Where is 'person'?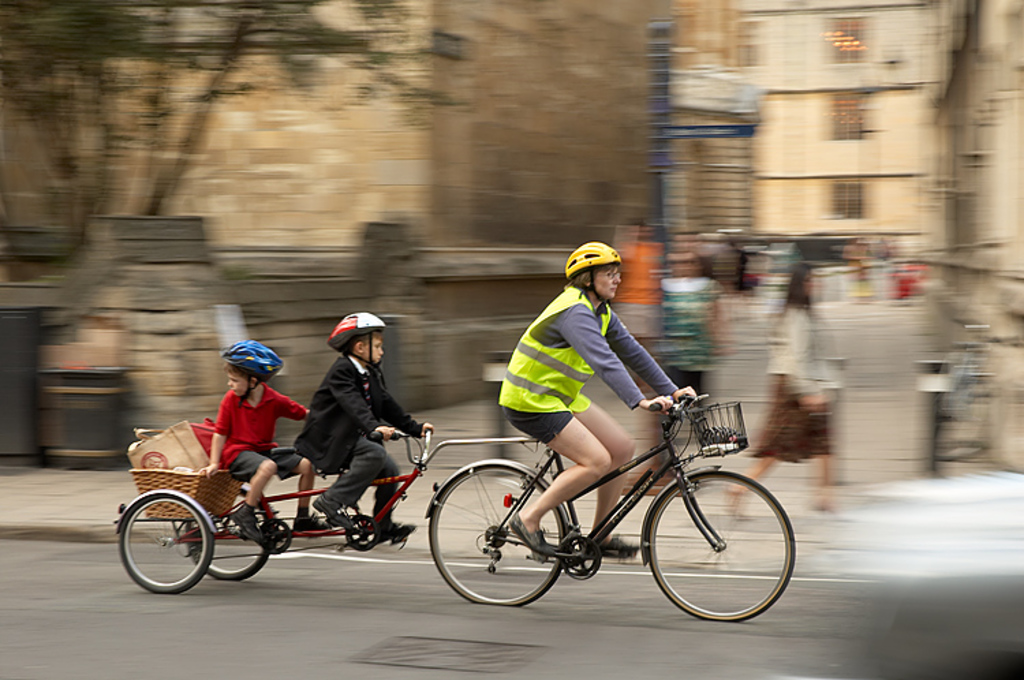
<region>494, 242, 692, 553</region>.
